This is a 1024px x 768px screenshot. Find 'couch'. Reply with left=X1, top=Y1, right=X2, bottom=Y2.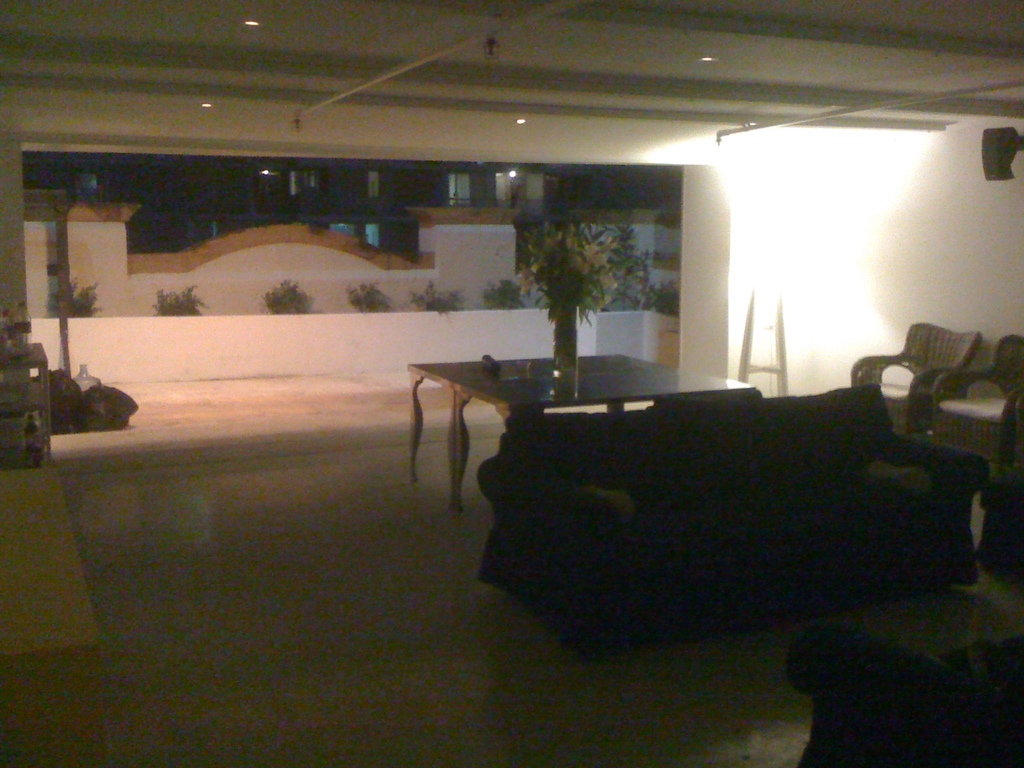
left=465, top=323, right=989, bottom=664.
